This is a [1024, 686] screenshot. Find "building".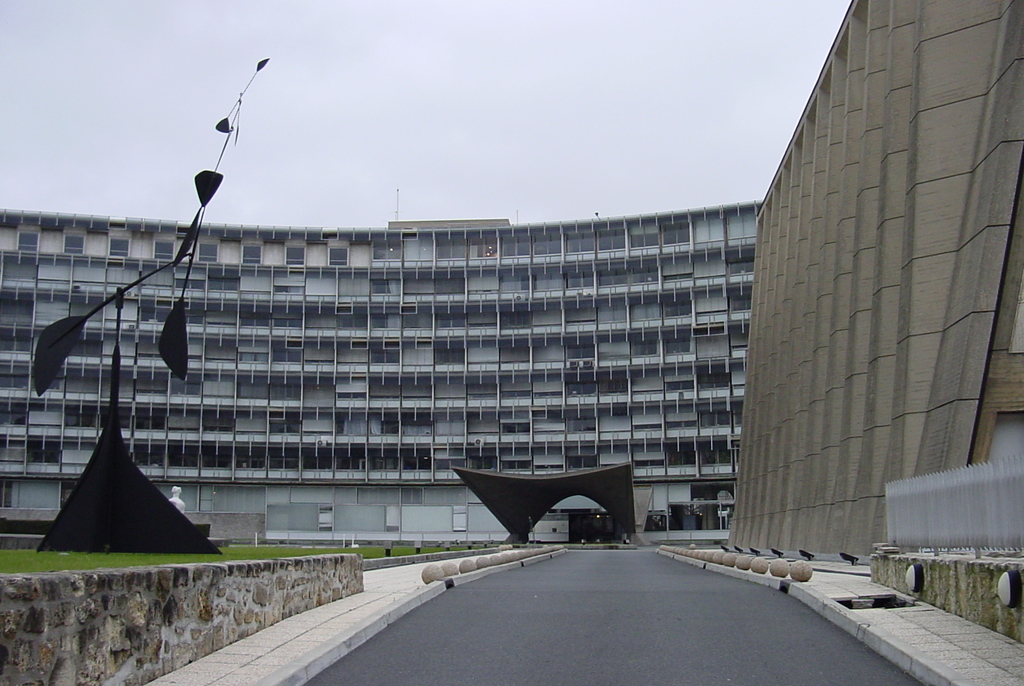
Bounding box: bbox(726, 0, 1023, 578).
